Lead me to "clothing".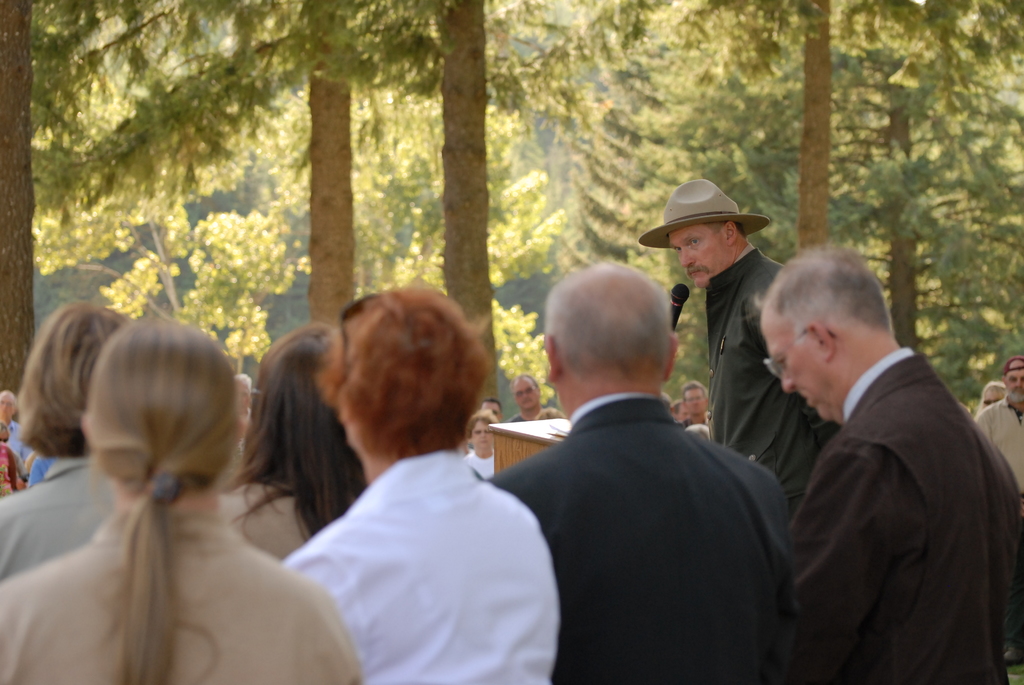
Lead to locate(703, 247, 831, 528).
